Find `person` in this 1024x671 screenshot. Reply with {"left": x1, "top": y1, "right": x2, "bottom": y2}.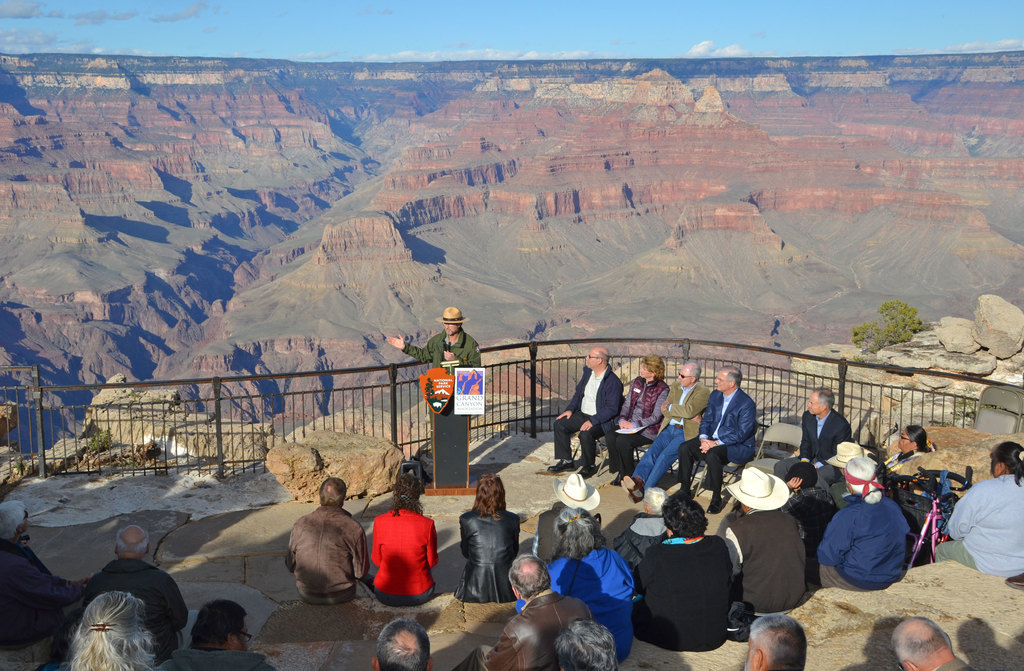
{"left": 783, "top": 453, "right": 835, "bottom": 553}.
